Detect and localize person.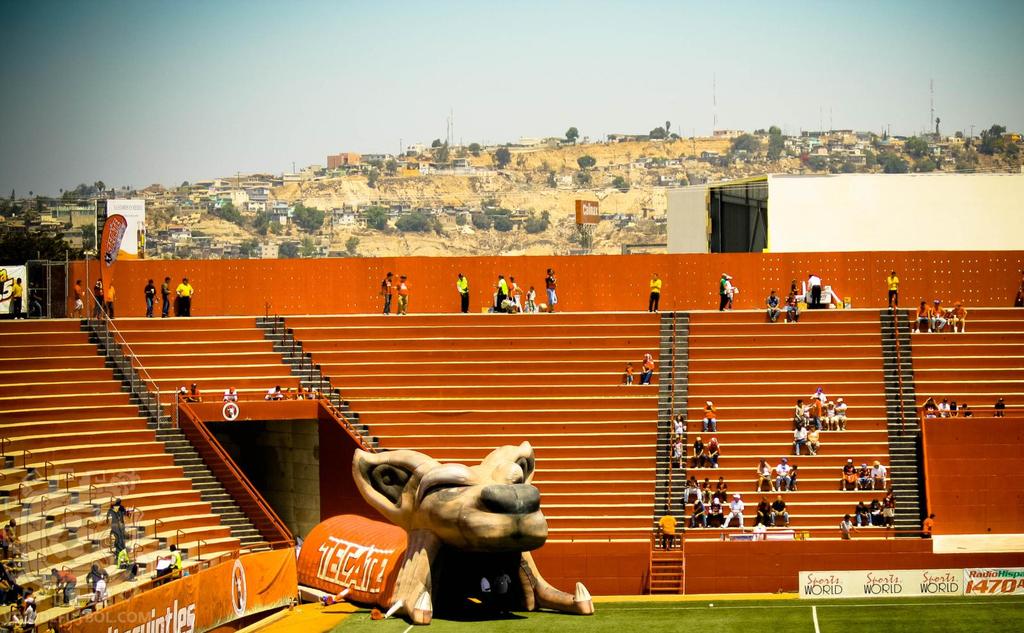
Localized at 70, 278, 88, 319.
